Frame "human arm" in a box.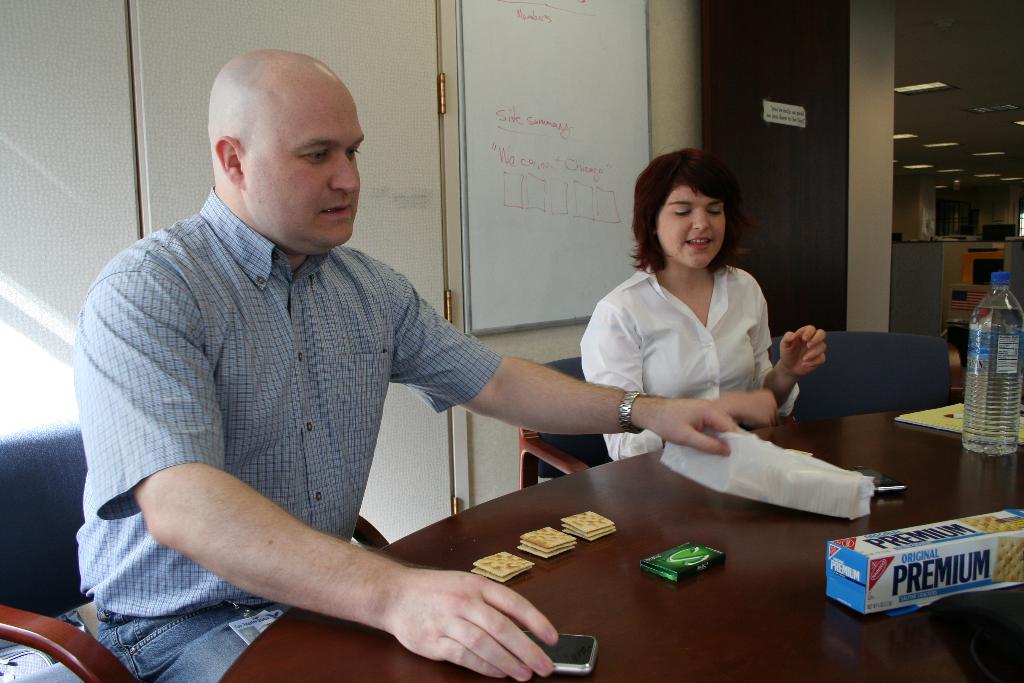
locate(576, 298, 788, 462).
